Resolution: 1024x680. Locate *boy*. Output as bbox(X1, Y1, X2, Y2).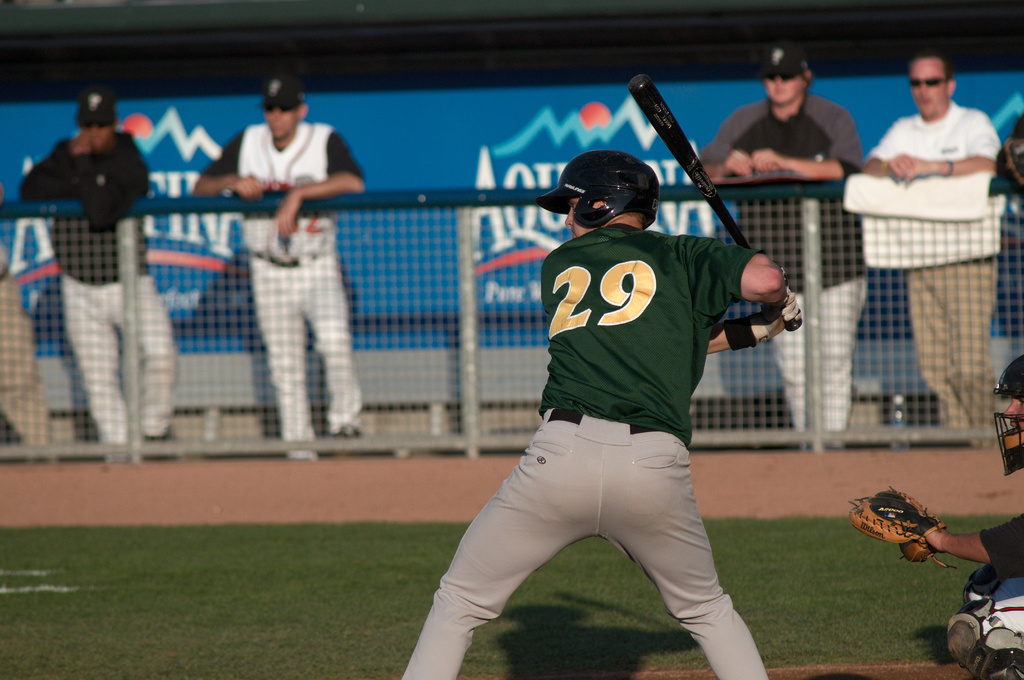
bbox(851, 356, 1023, 674).
